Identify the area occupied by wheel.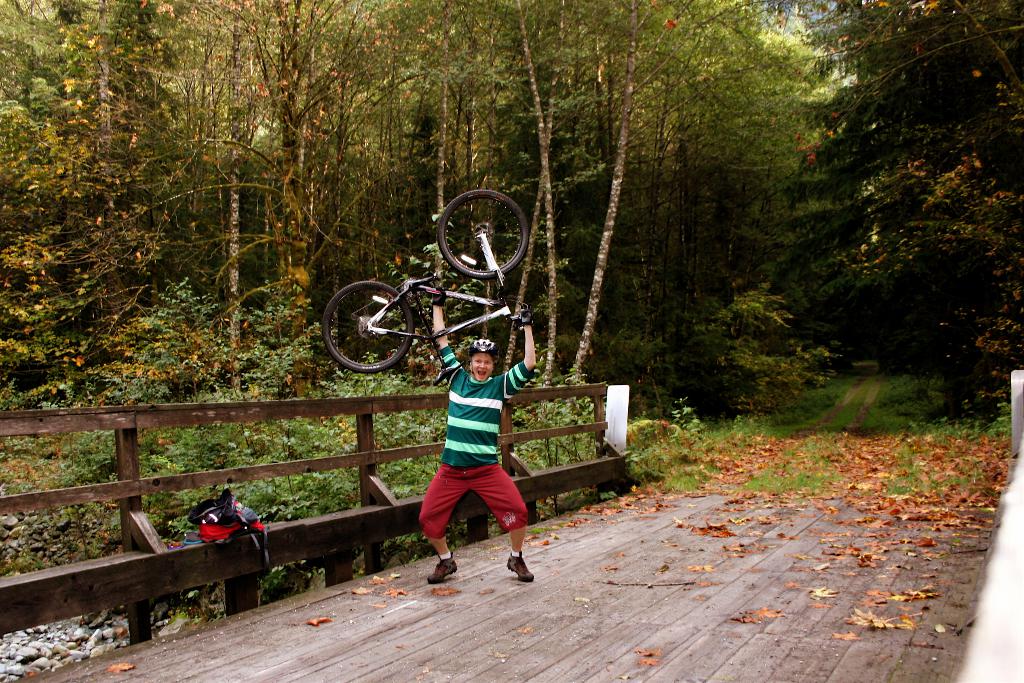
Area: crop(316, 278, 414, 375).
